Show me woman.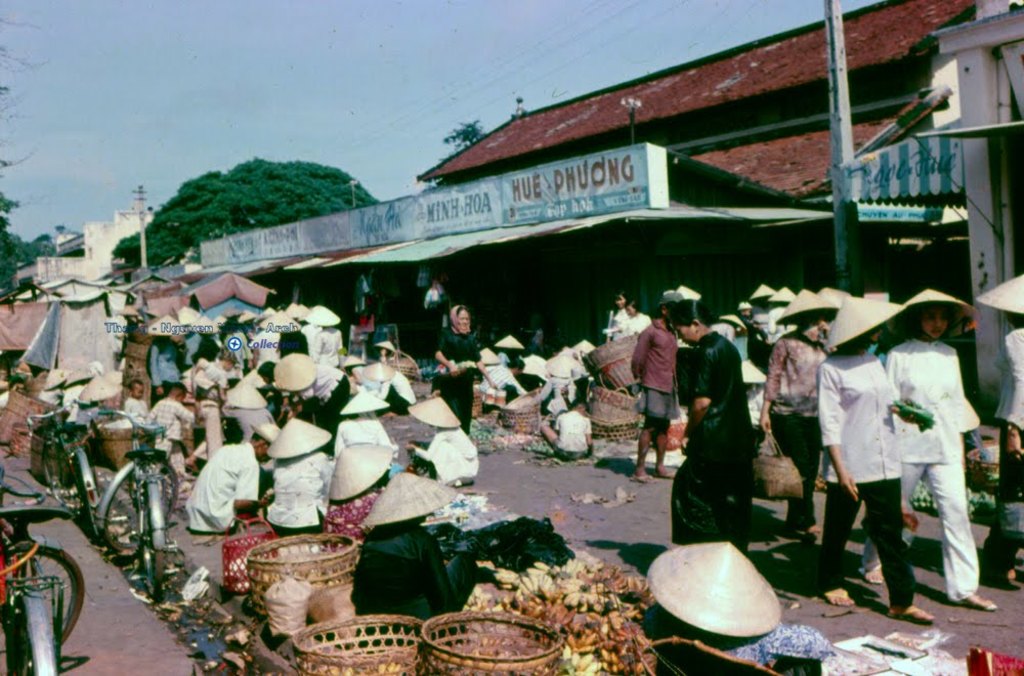
woman is here: x1=431 y1=306 x2=502 y2=435.
